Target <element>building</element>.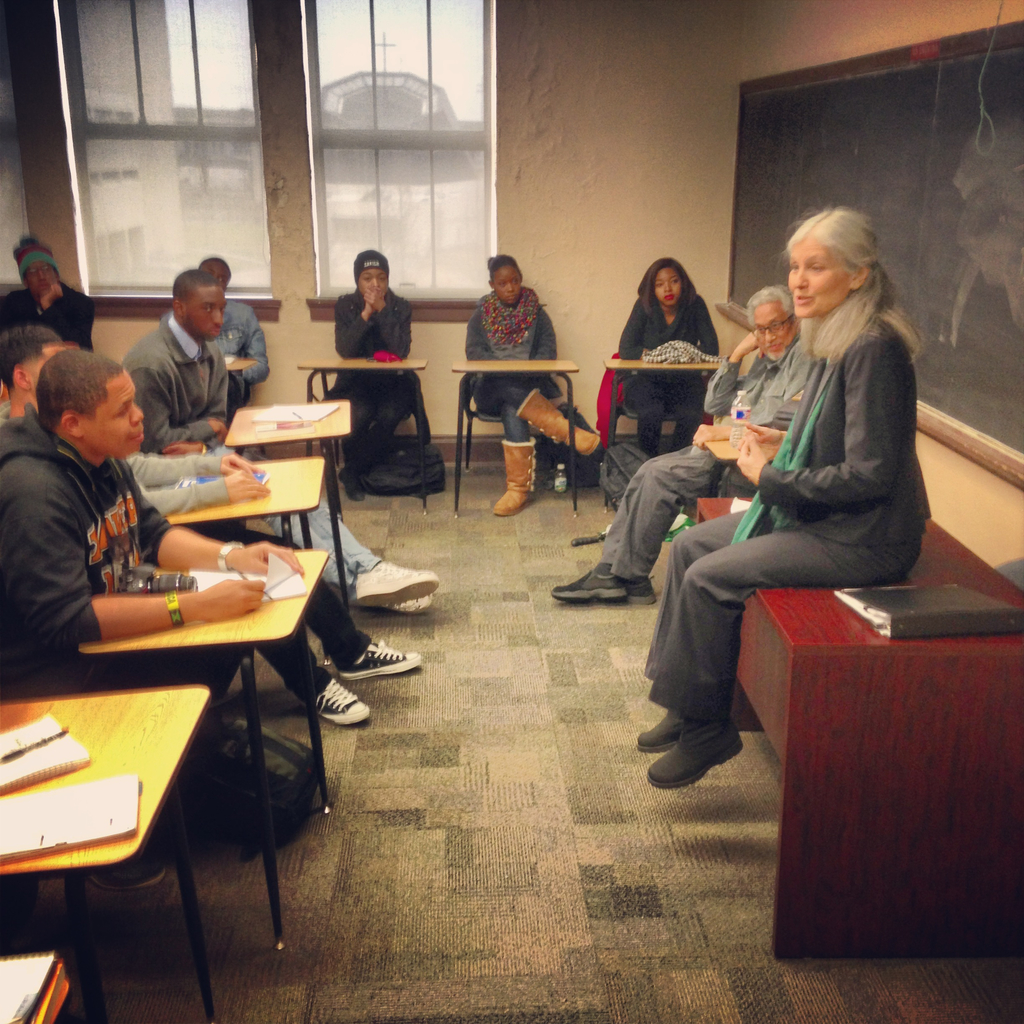
Target region: rect(0, 0, 1023, 1023).
